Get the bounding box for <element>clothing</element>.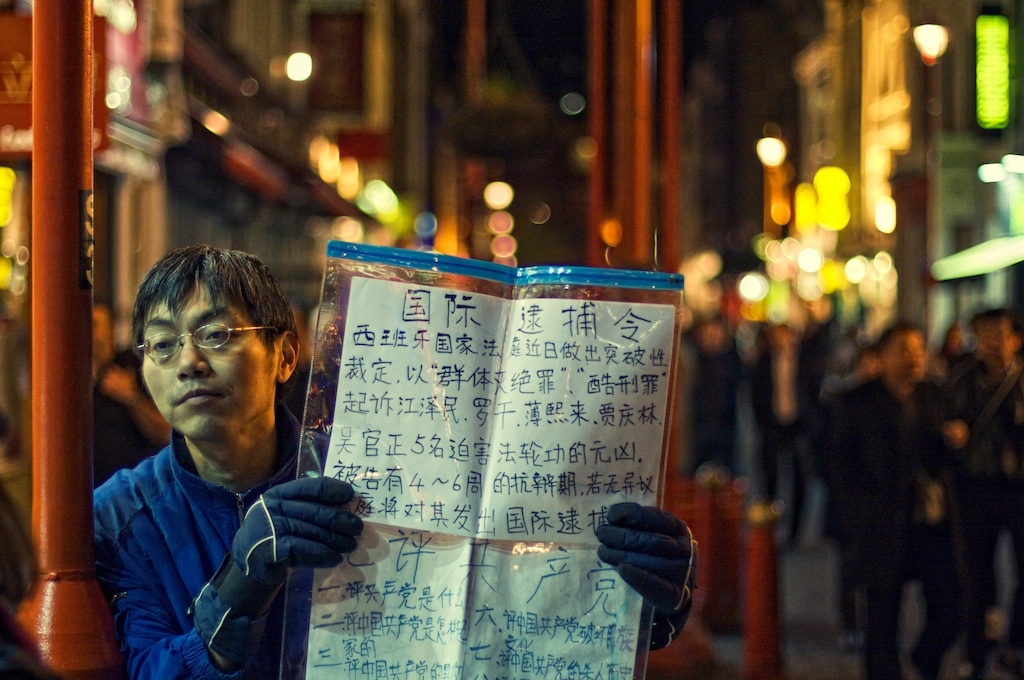
<region>689, 337, 1023, 674</region>.
